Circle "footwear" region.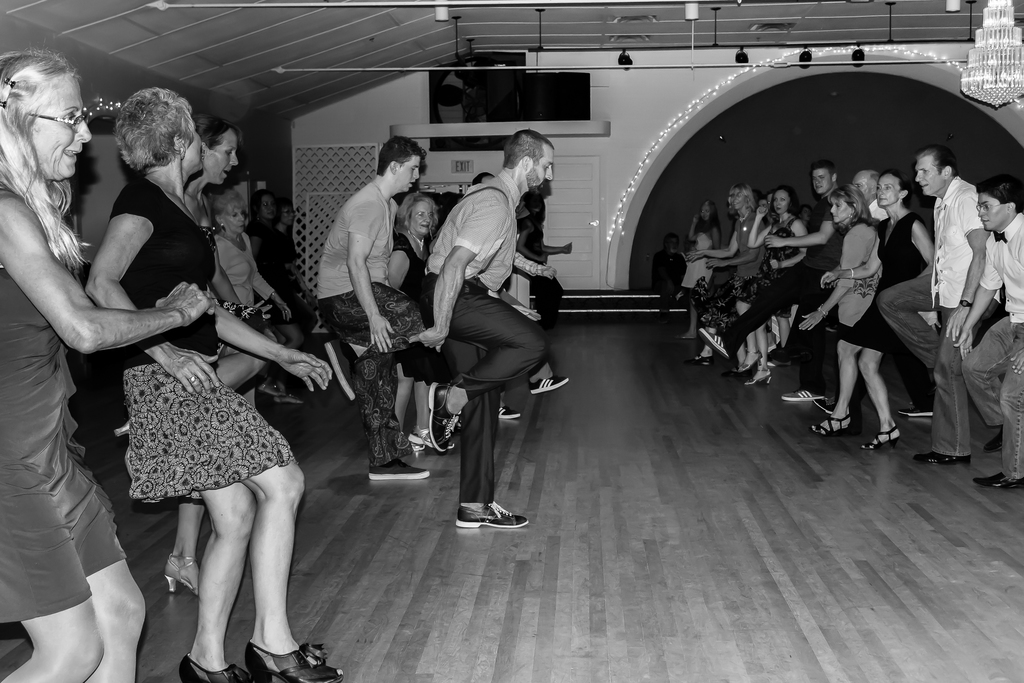
Region: {"left": 178, "top": 650, "right": 257, "bottom": 682}.
